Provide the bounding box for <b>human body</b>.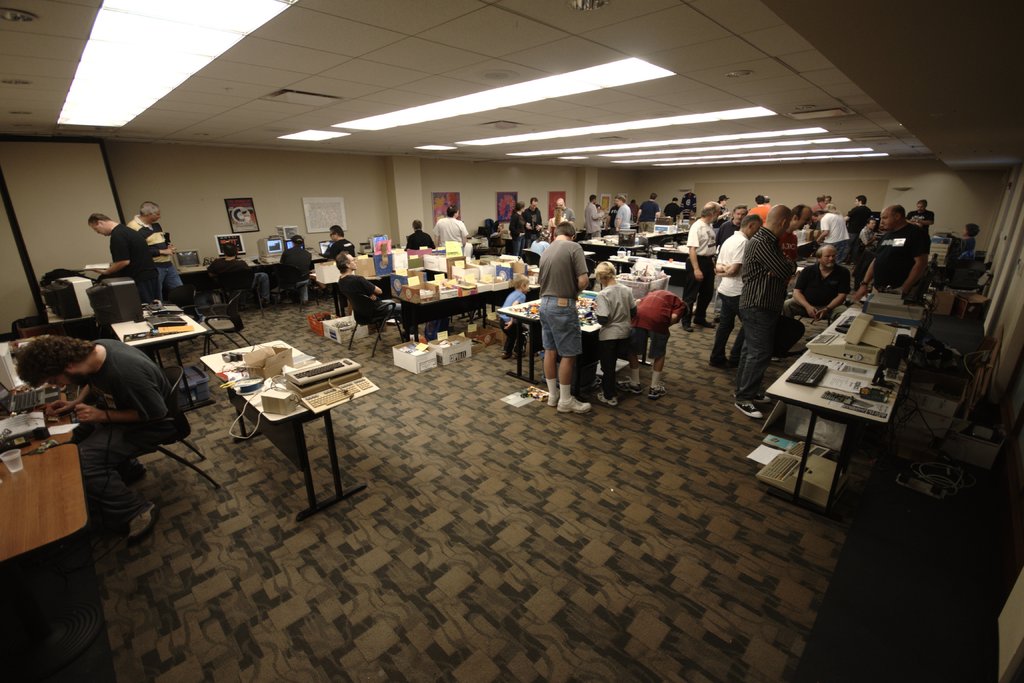
(x1=492, y1=276, x2=527, y2=357).
